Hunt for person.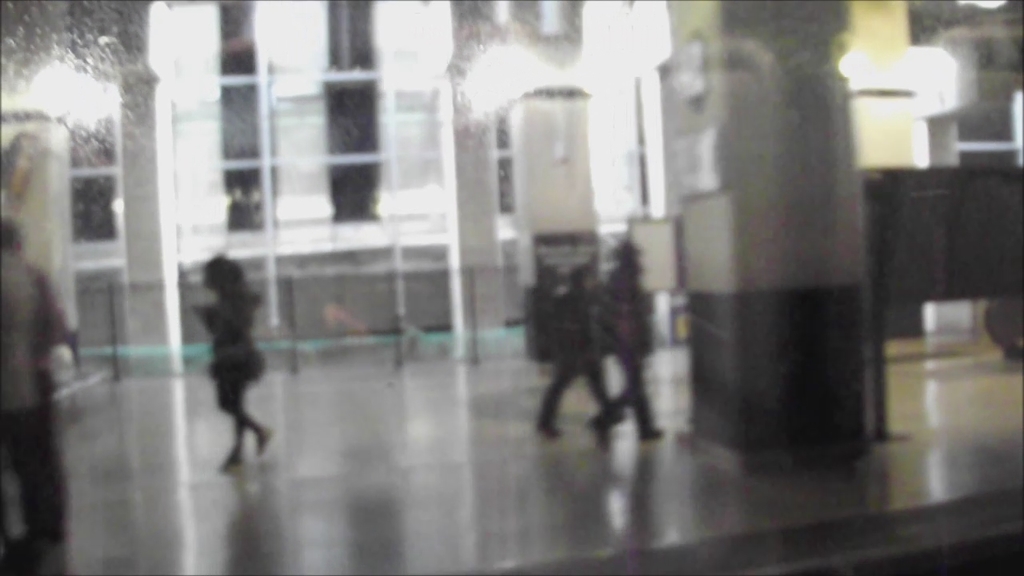
Hunted down at crop(531, 254, 626, 442).
